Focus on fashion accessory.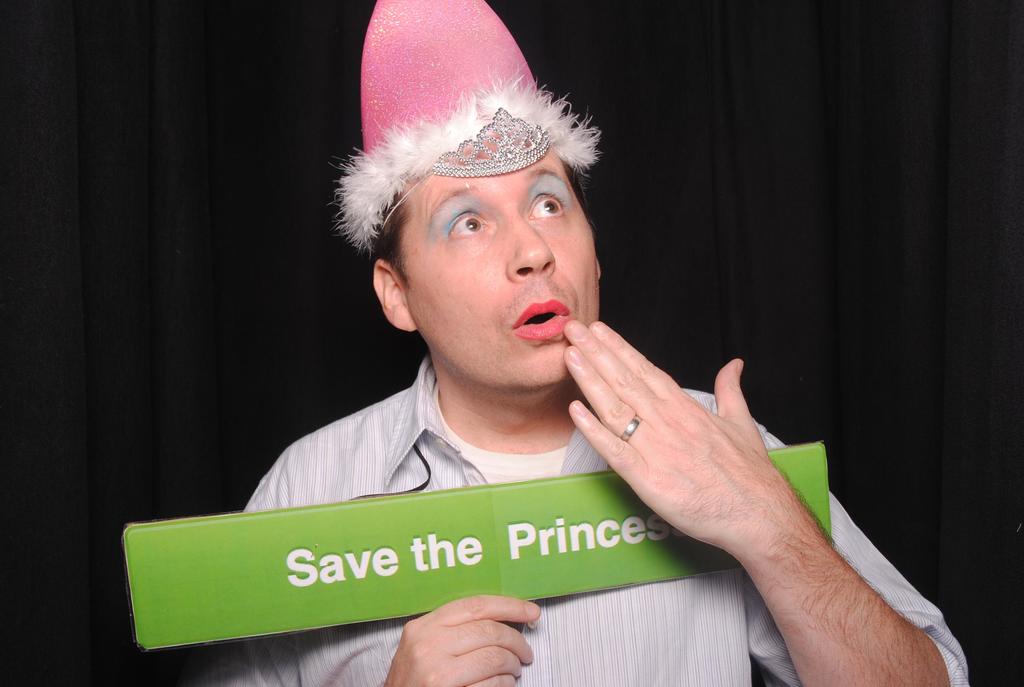
Focused at bbox=[330, 0, 605, 254].
